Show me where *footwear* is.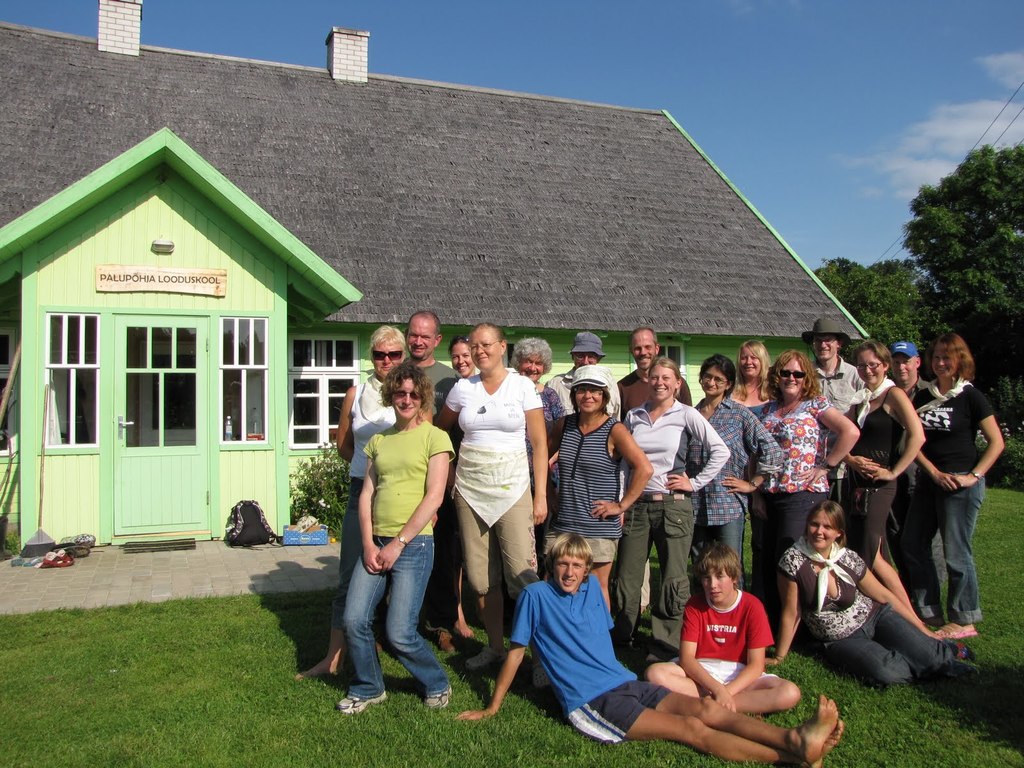
*footwear* is at 935, 622, 980, 637.
